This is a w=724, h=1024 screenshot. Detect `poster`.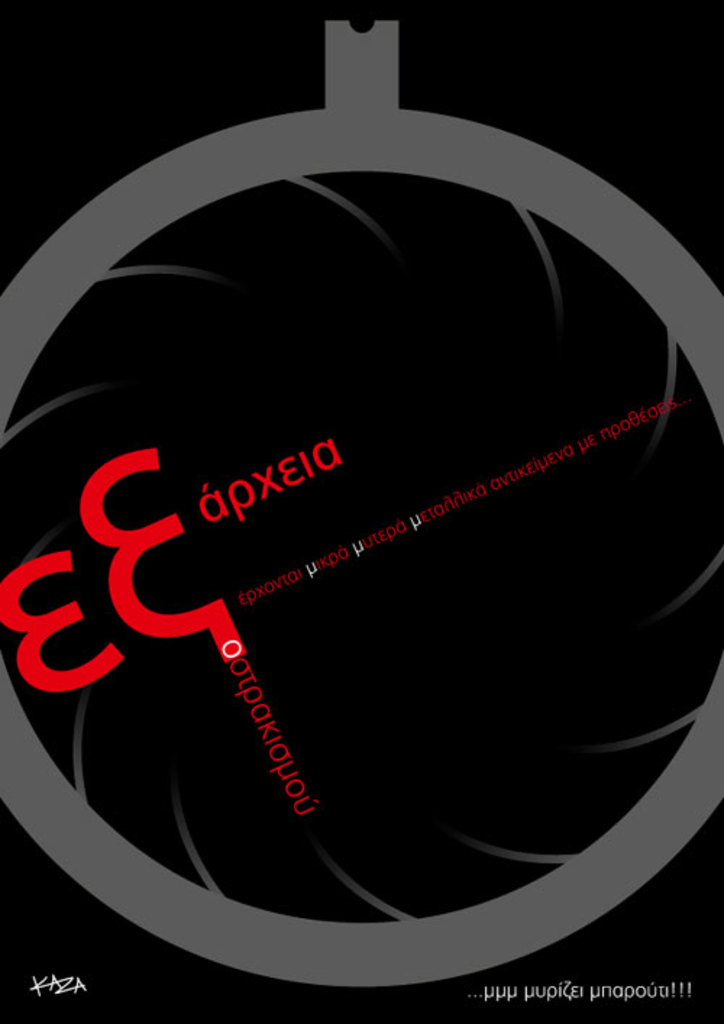
0, 0, 723, 1023.
